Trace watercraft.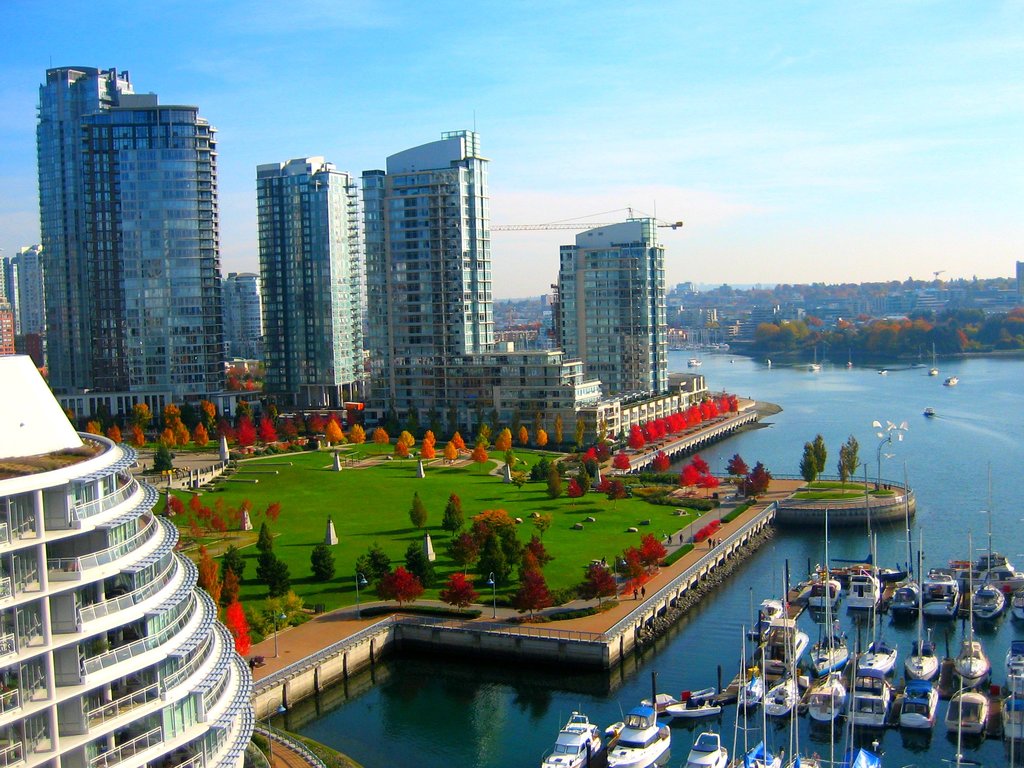
Traced to [808,575,841,608].
